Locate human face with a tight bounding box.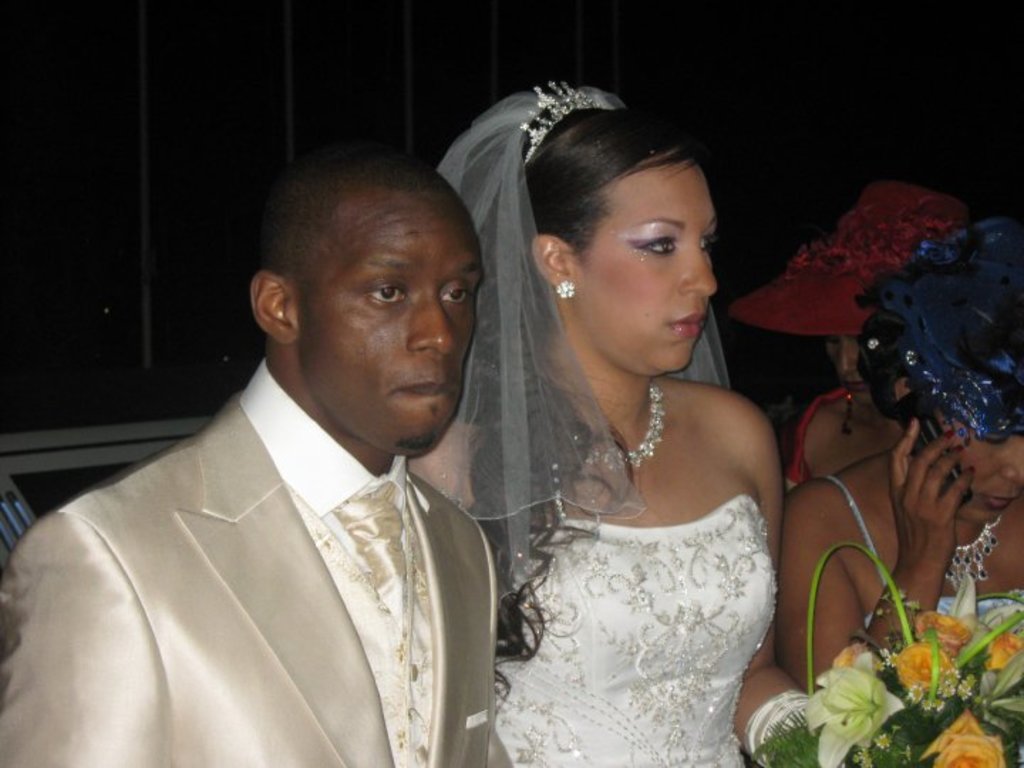
303, 208, 482, 455.
